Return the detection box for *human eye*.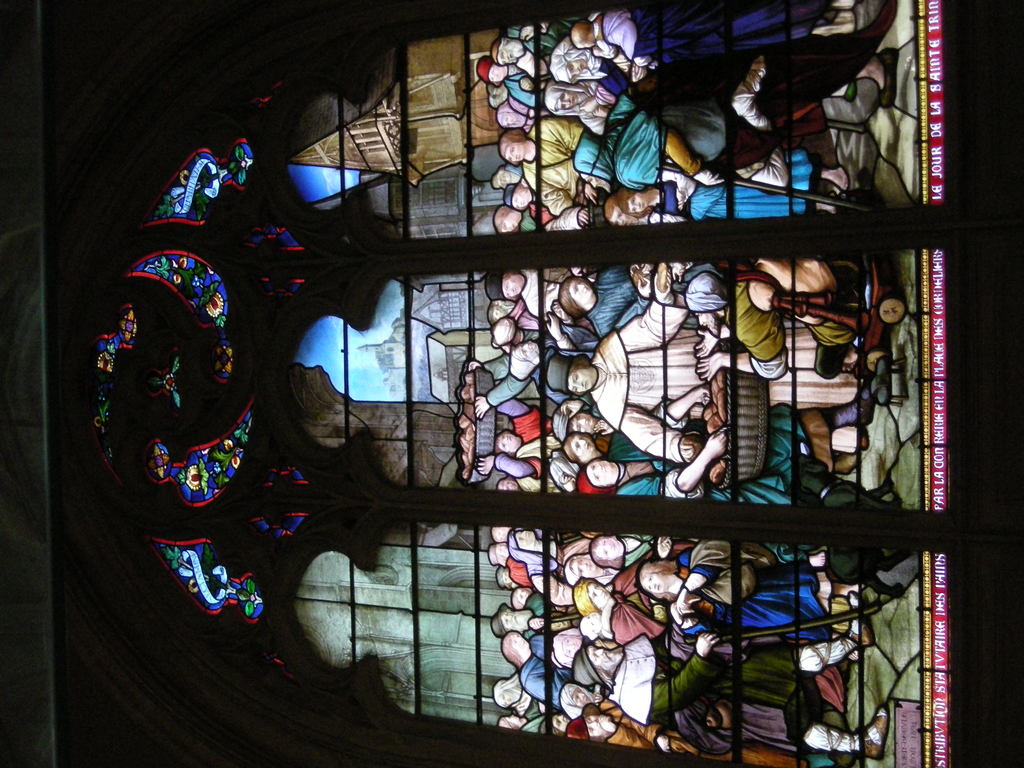
BBox(561, 95, 567, 99).
